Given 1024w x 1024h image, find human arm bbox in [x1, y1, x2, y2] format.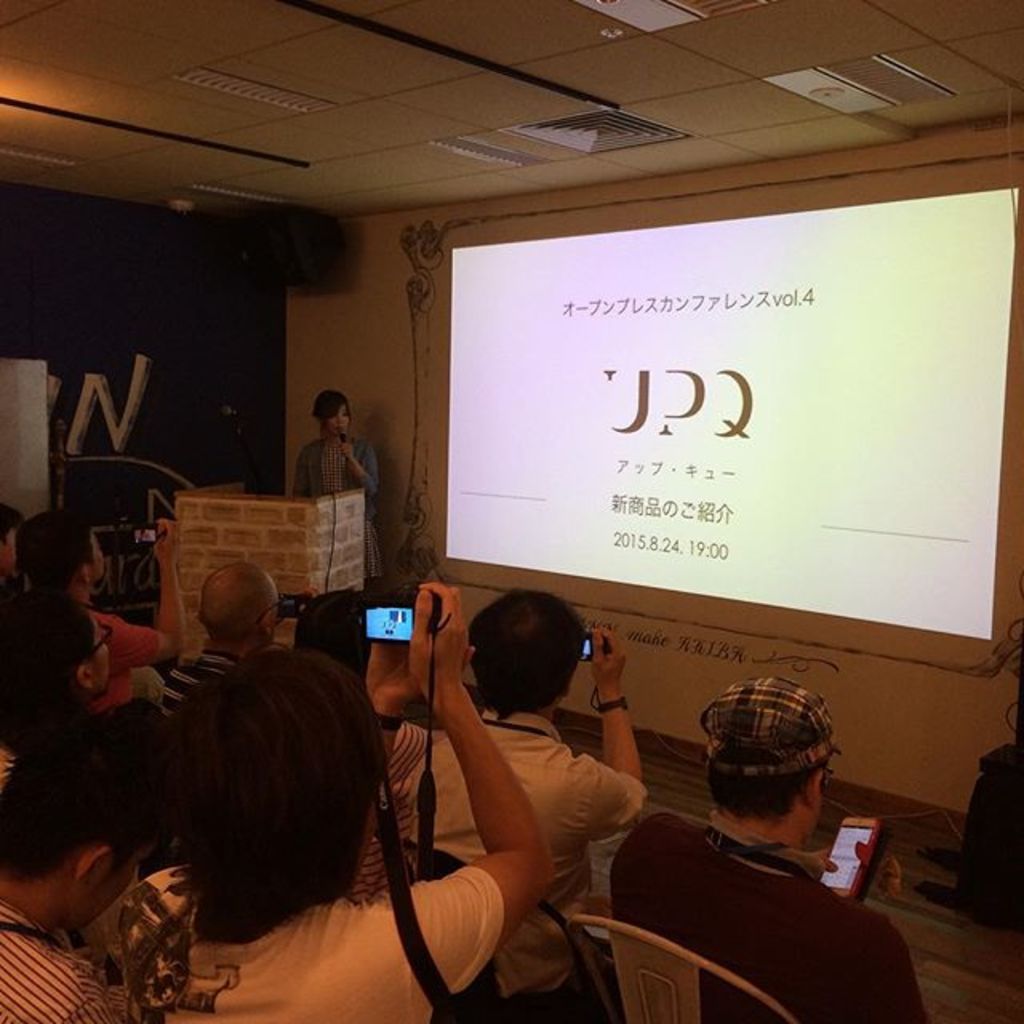
[93, 512, 194, 675].
